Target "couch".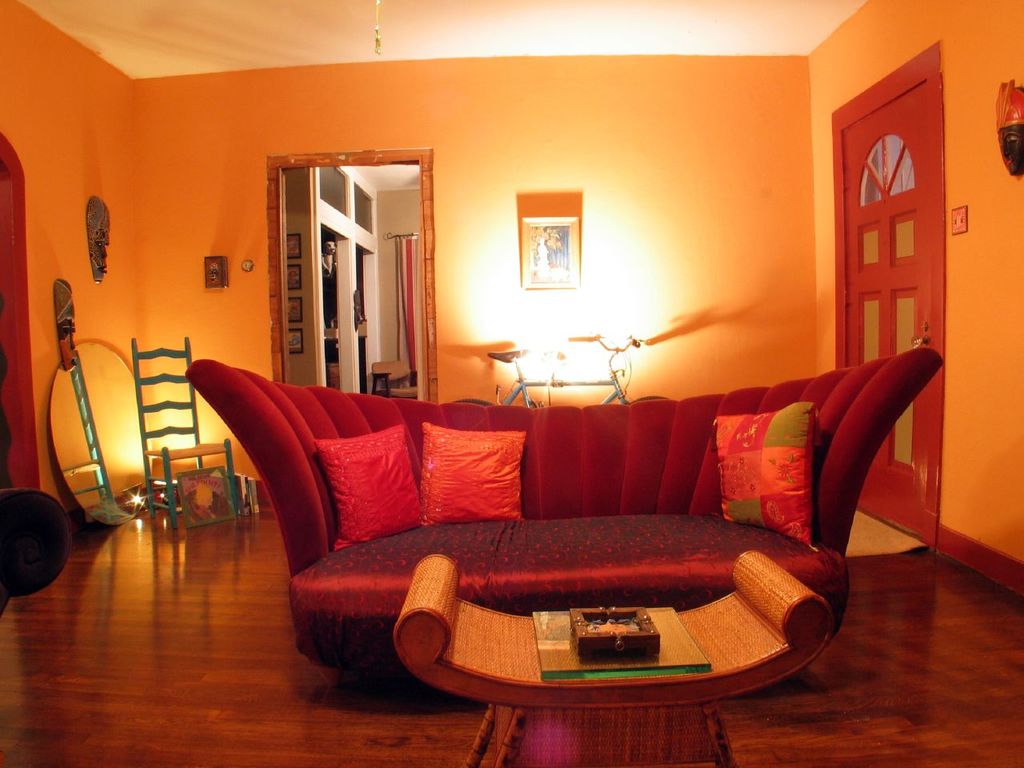
Target region: detection(189, 354, 950, 693).
